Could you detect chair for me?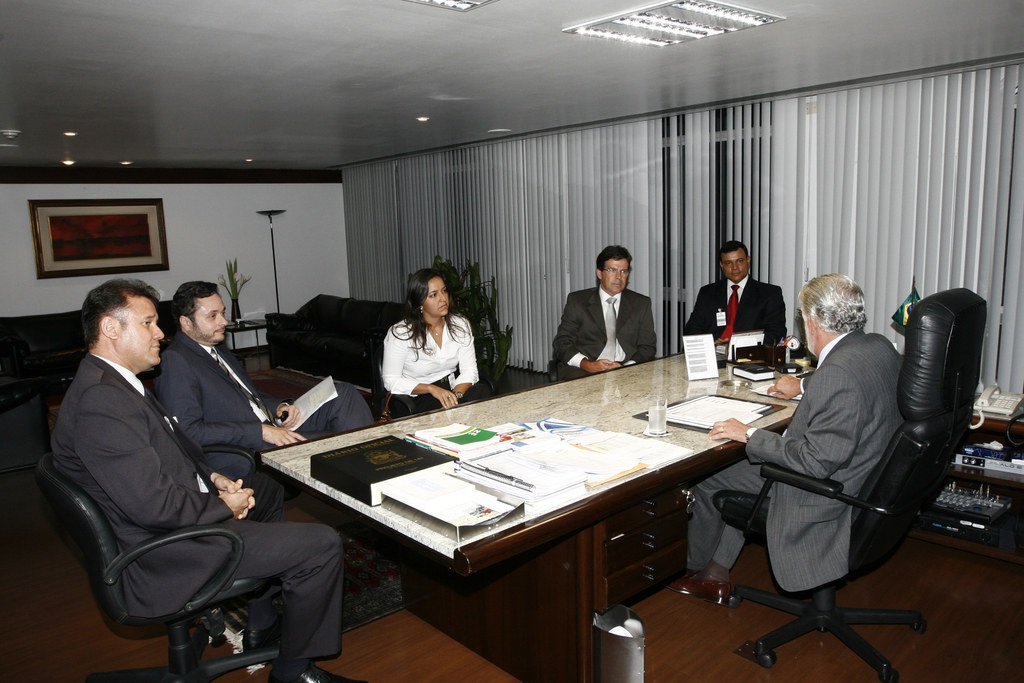
Detection result: (201,441,263,484).
